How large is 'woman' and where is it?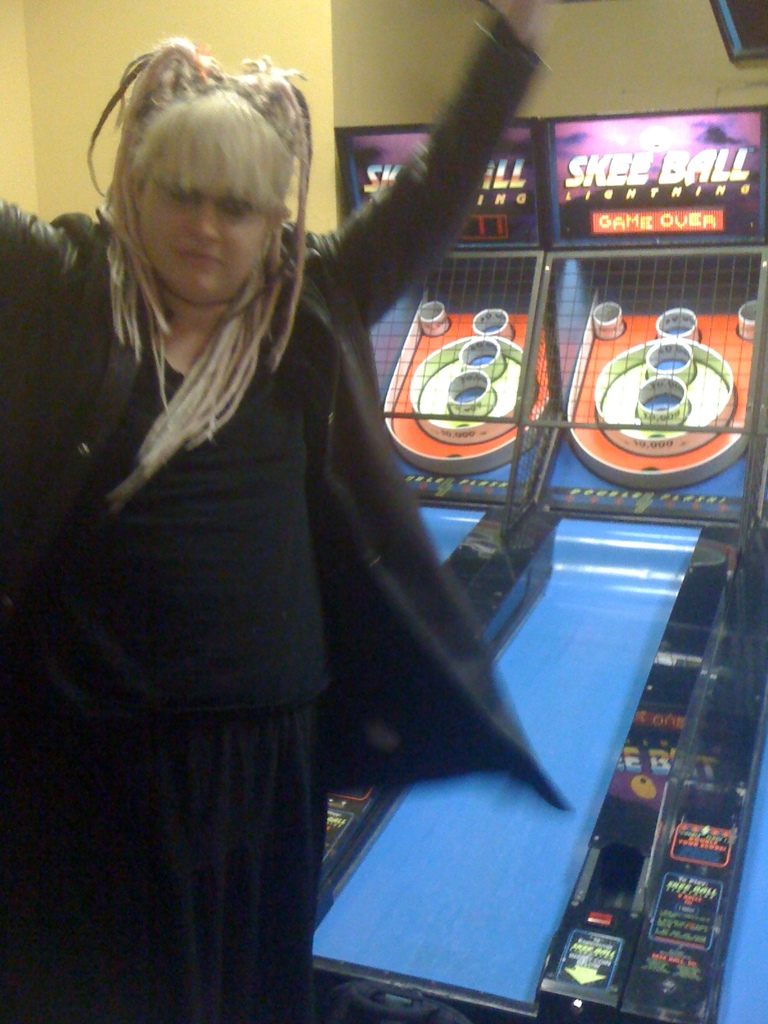
Bounding box: BBox(20, 53, 517, 994).
